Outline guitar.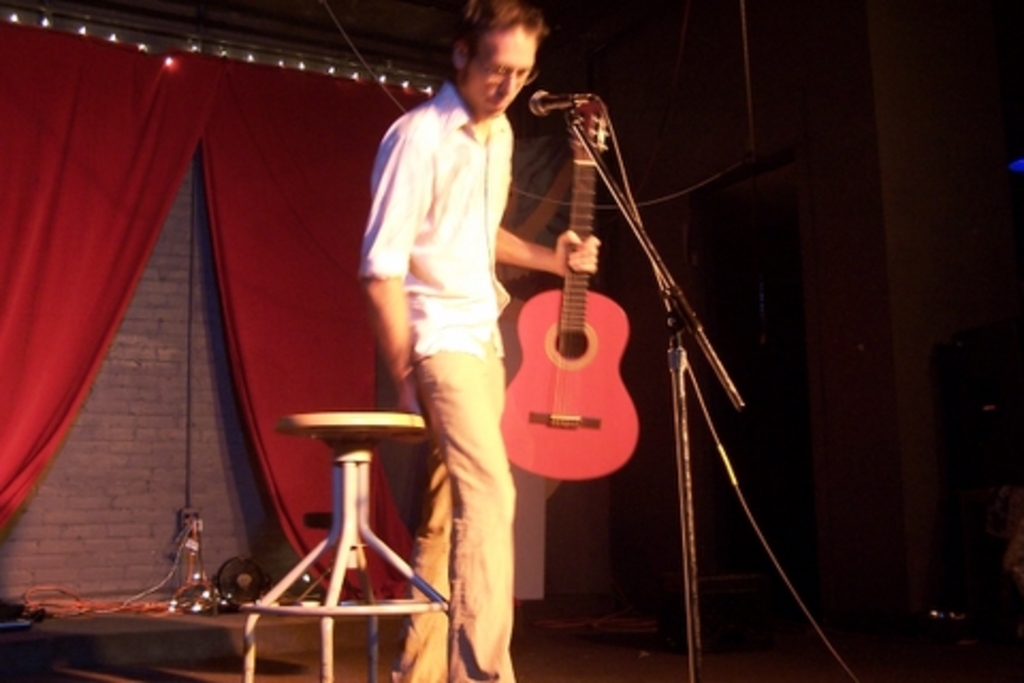
Outline: BBox(495, 90, 644, 480).
